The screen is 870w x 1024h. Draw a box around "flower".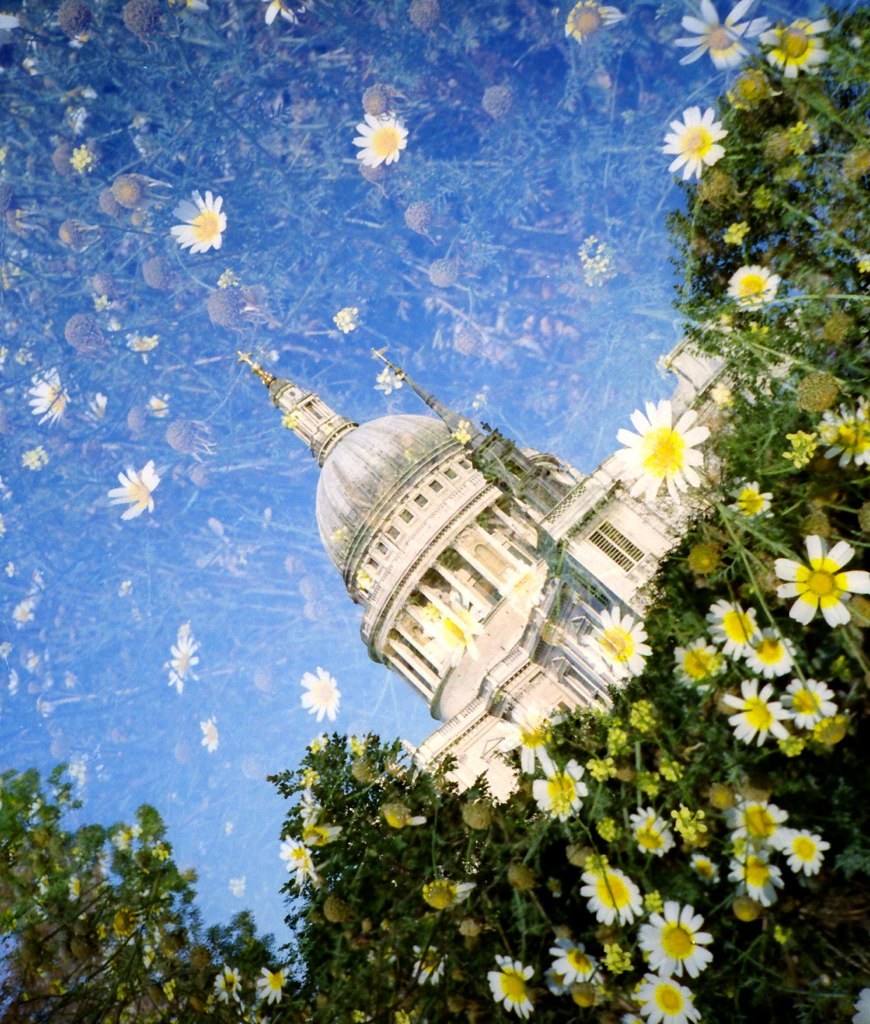
crop(756, 14, 832, 79).
